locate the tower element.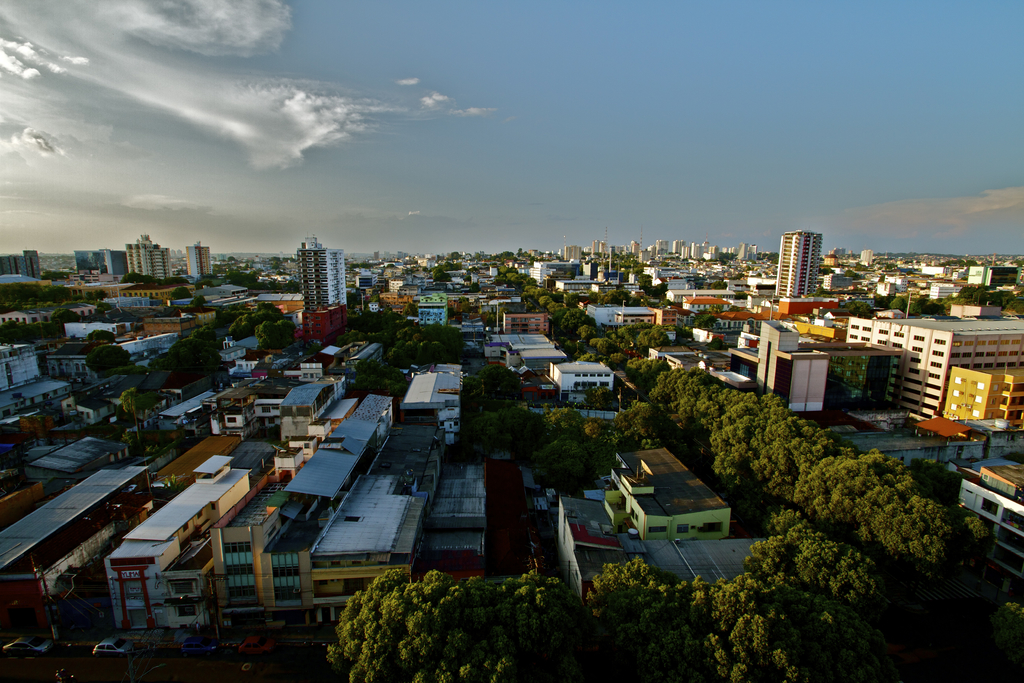
Element bbox: {"x1": 964, "y1": 256, "x2": 1016, "y2": 290}.
